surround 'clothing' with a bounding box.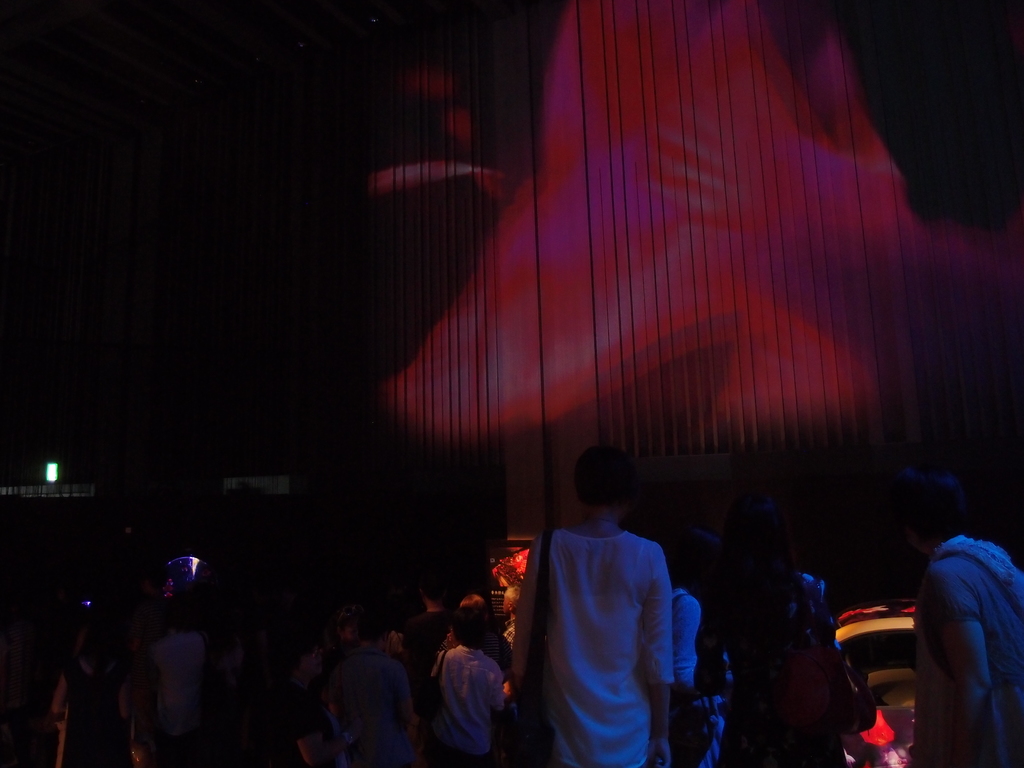
[x1=657, y1=584, x2=703, y2=767].
